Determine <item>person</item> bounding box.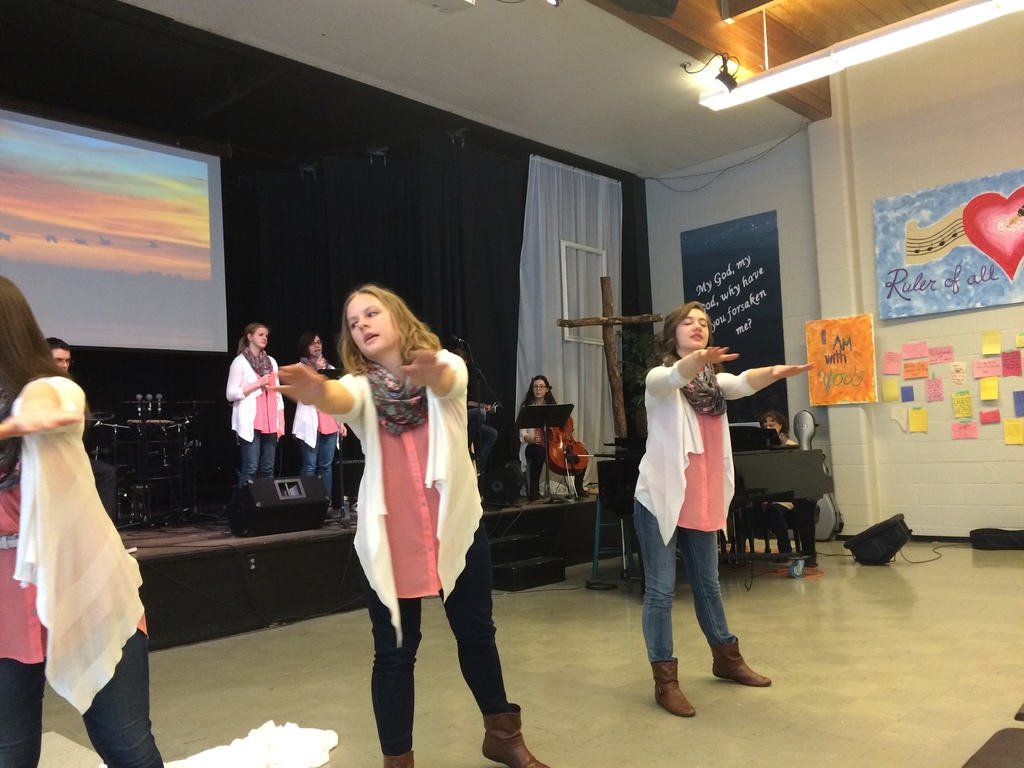
Determined: [286, 331, 349, 514].
